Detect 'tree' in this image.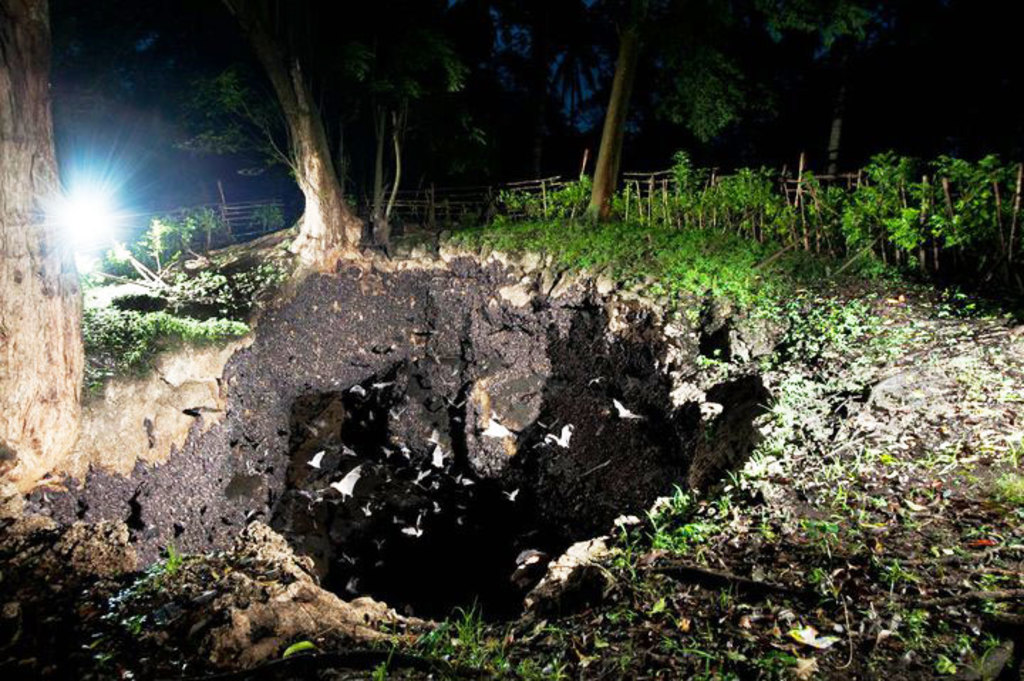
Detection: (left=0, top=4, right=100, bottom=505).
